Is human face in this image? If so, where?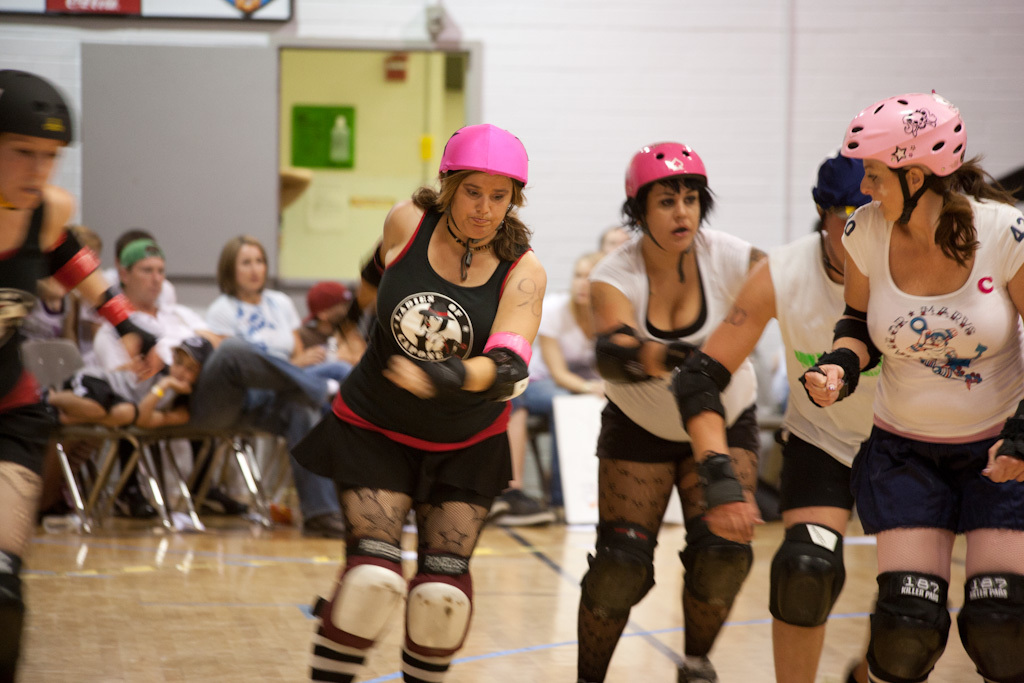
Yes, at x1=236, y1=243, x2=267, y2=289.
